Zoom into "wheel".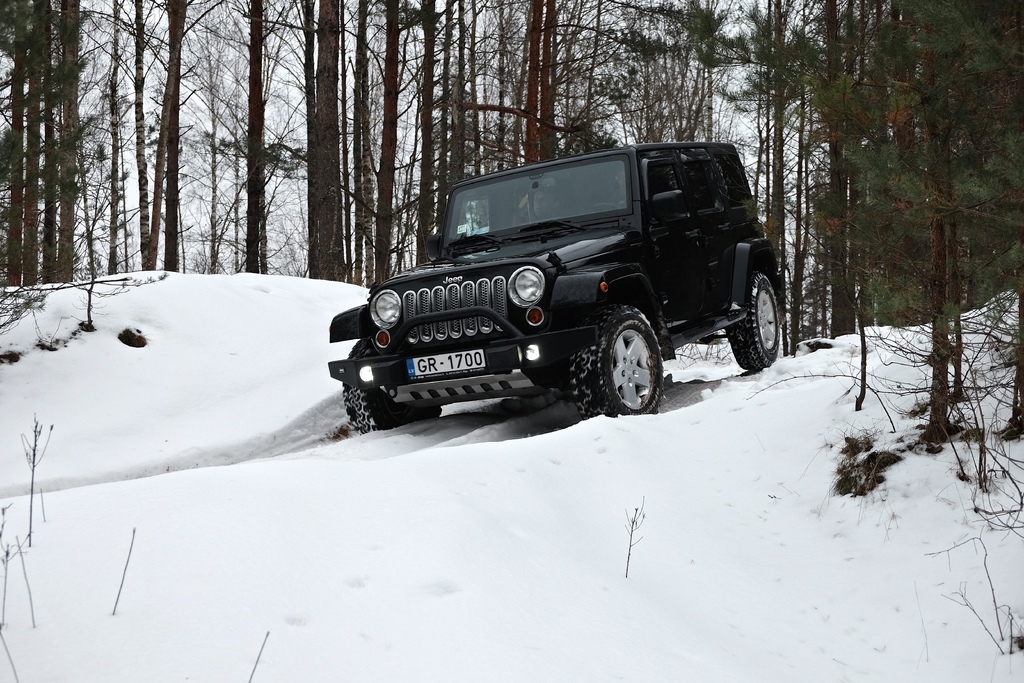
Zoom target: bbox=[731, 268, 780, 370].
